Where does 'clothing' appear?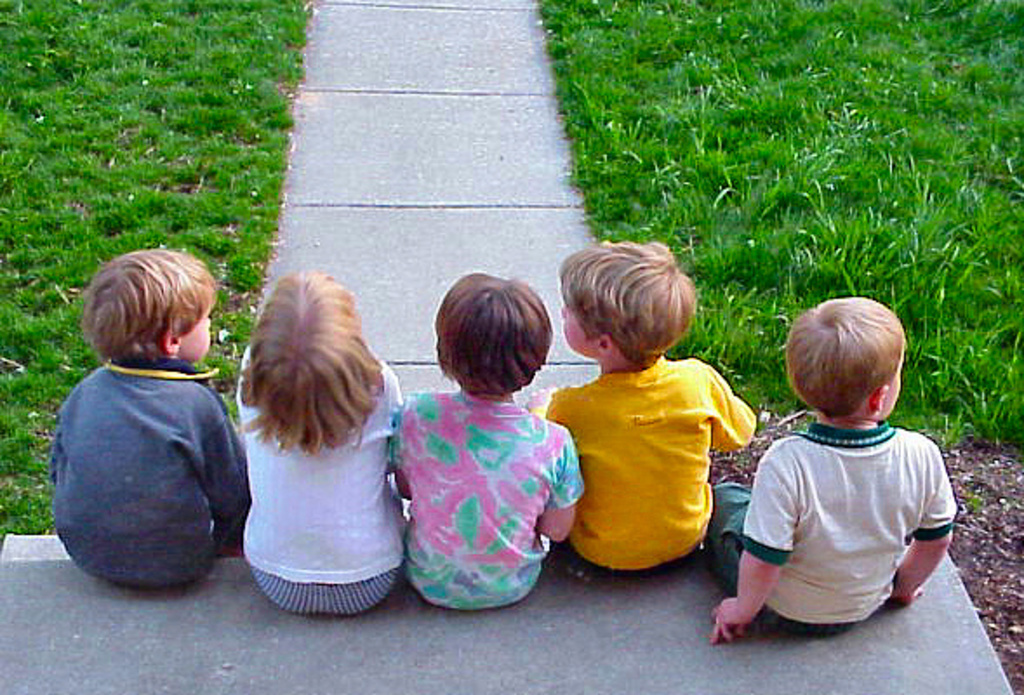
Appears at {"left": 47, "top": 367, "right": 231, "bottom": 582}.
